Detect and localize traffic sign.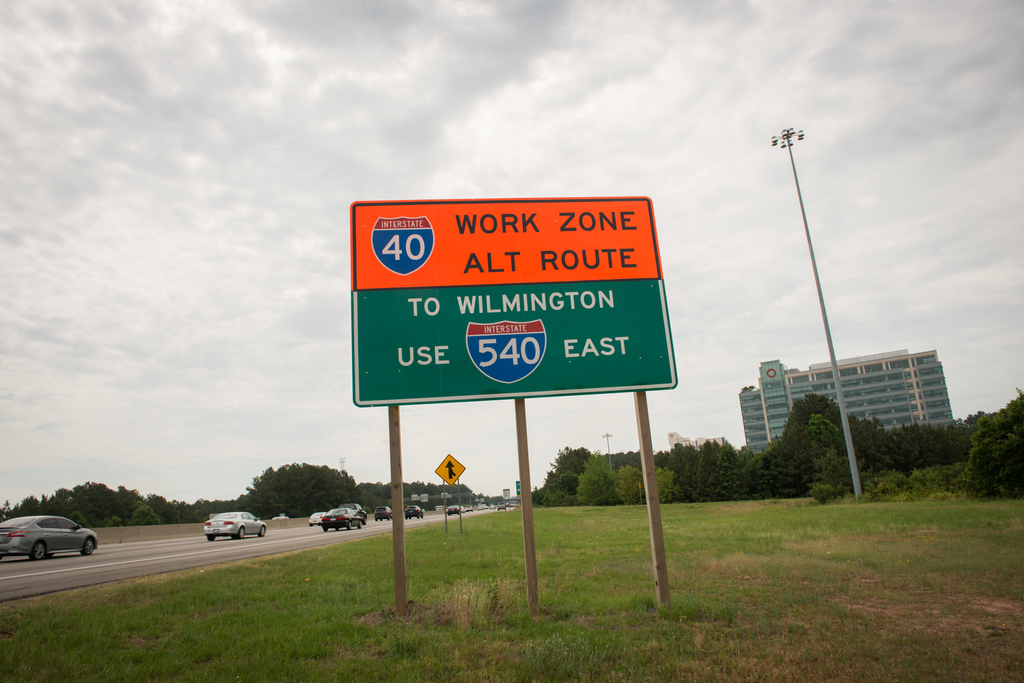
Localized at (left=350, top=191, right=669, bottom=285).
